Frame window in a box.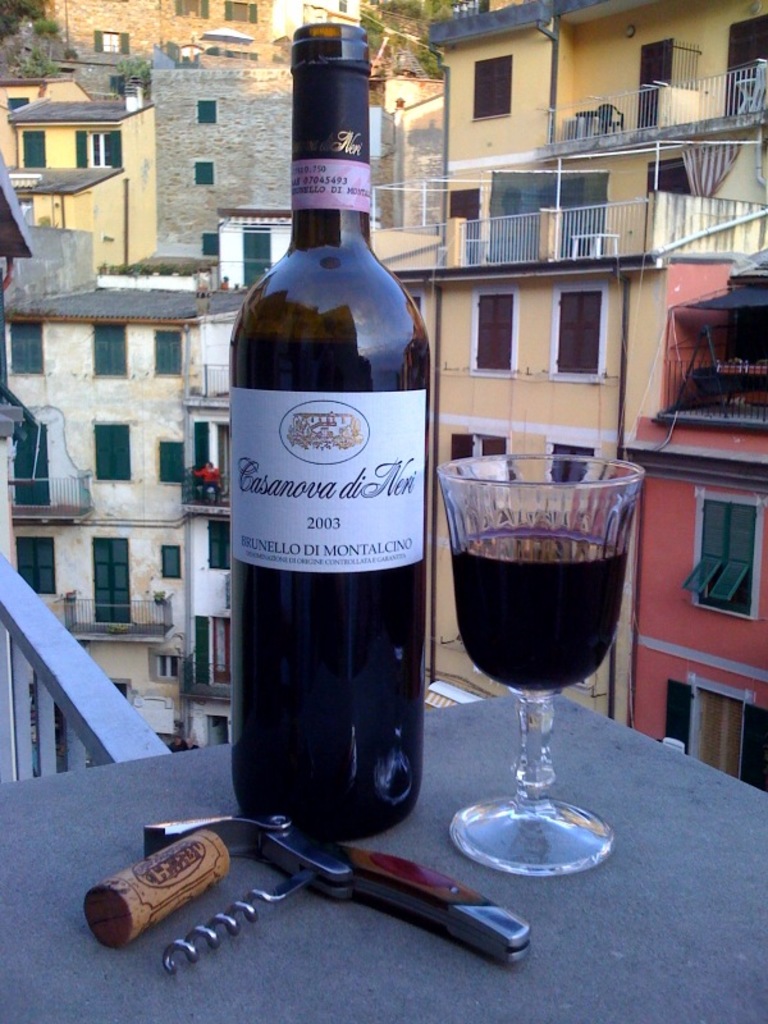
l=10, t=316, r=49, b=372.
